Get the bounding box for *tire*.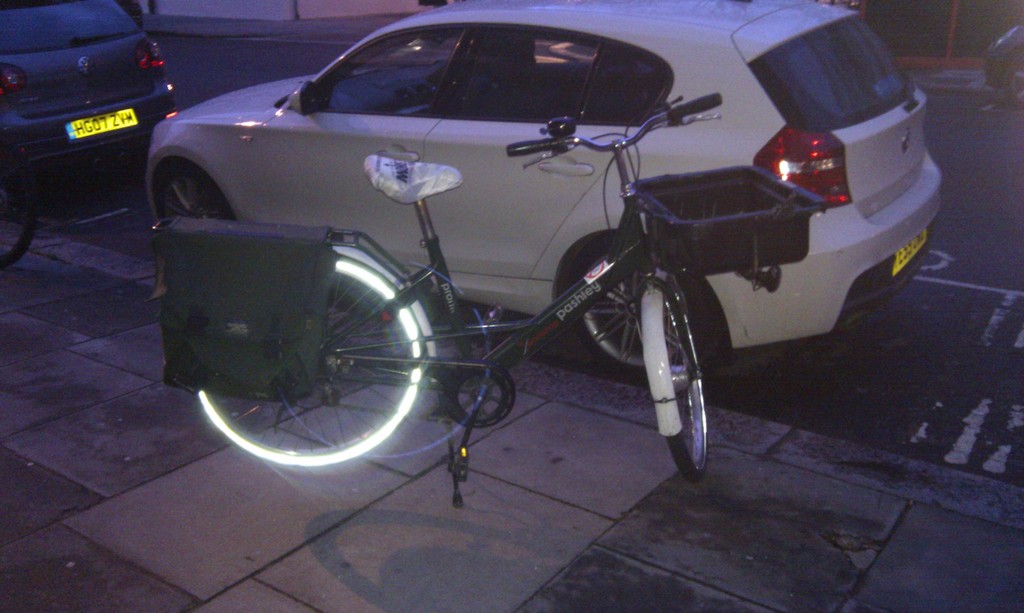
[3,144,40,270].
